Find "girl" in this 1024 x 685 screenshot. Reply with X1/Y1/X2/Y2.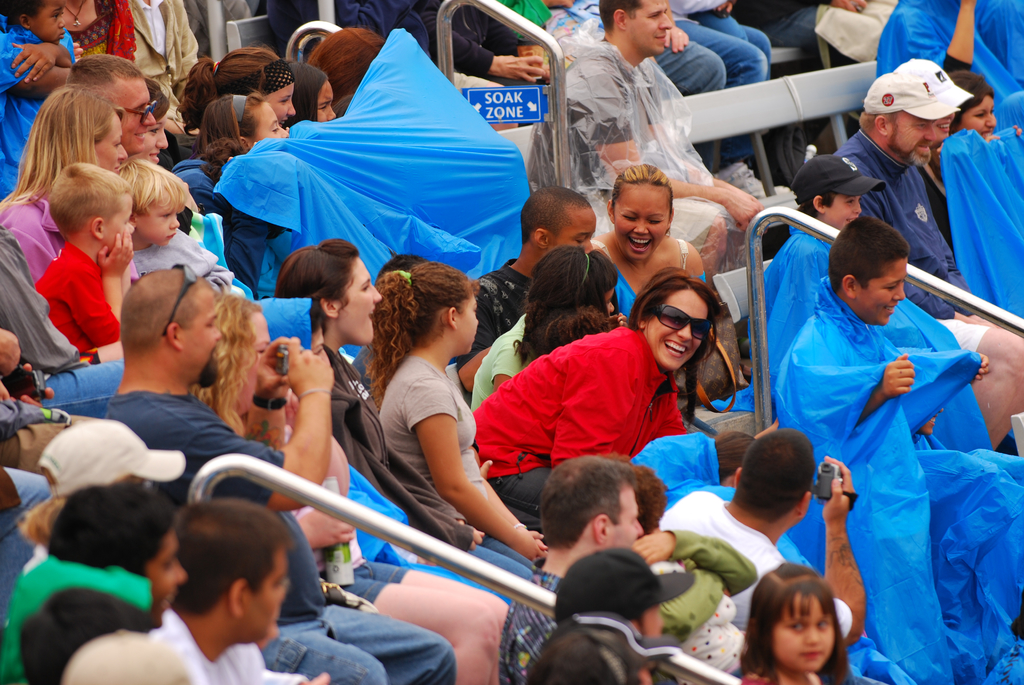
368/260/544/562.
